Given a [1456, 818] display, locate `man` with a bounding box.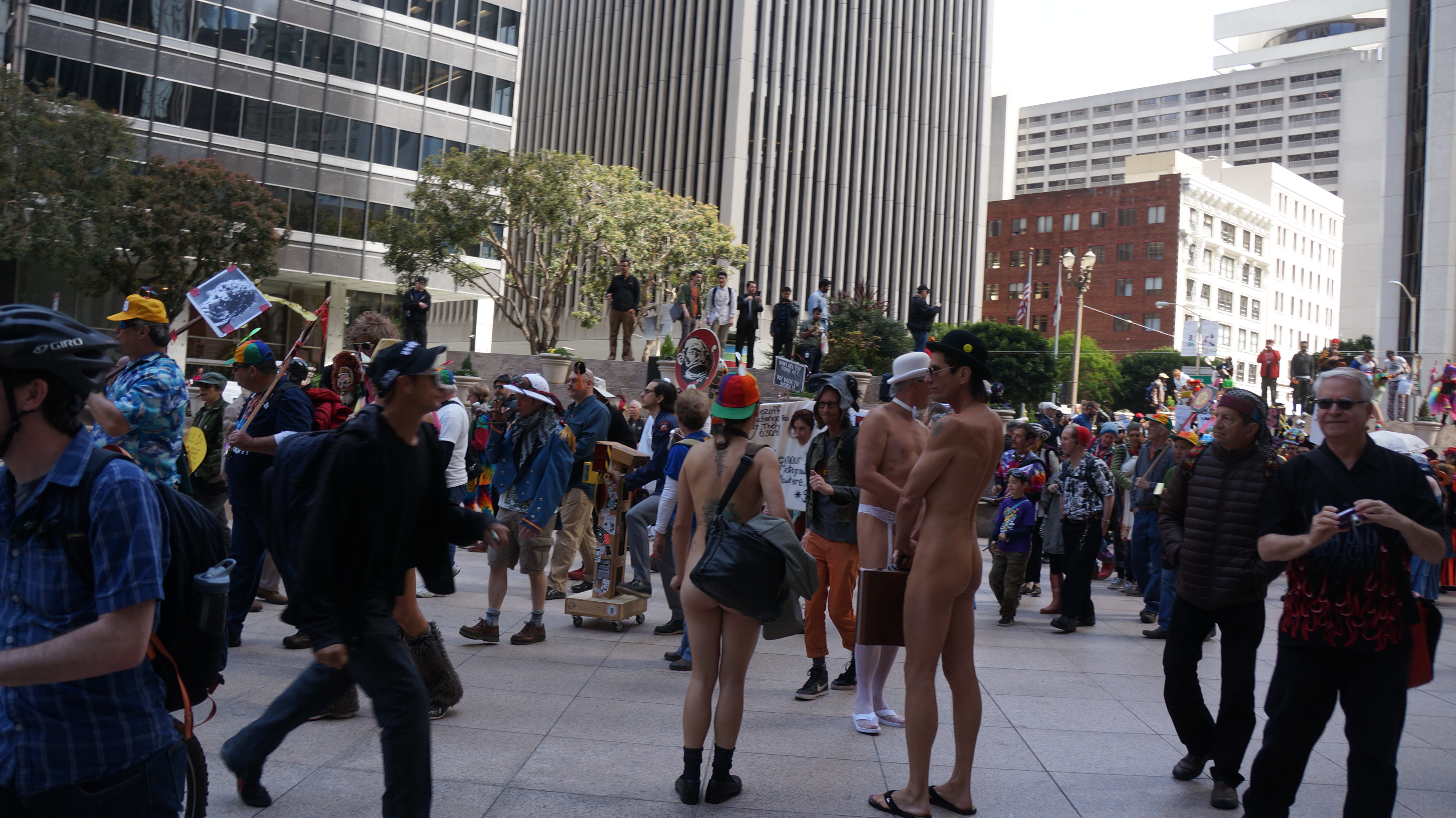
Located: <box>410,105,419,126</box>.
